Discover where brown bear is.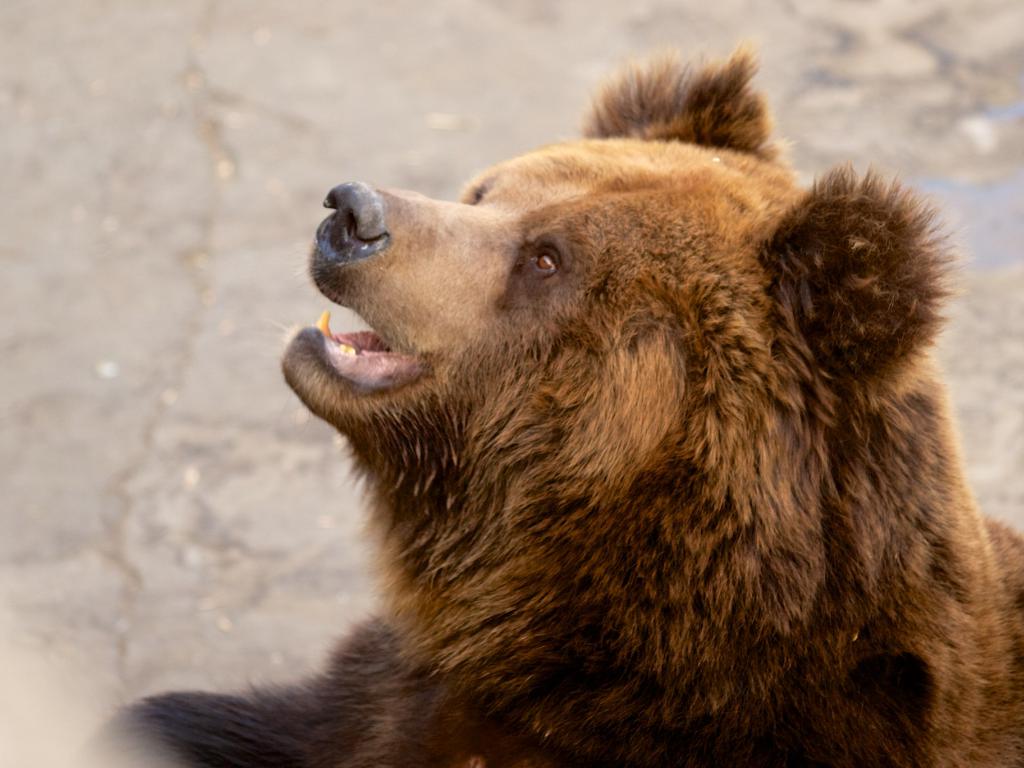
Discovered at region(74, 47, 1023, 767).
